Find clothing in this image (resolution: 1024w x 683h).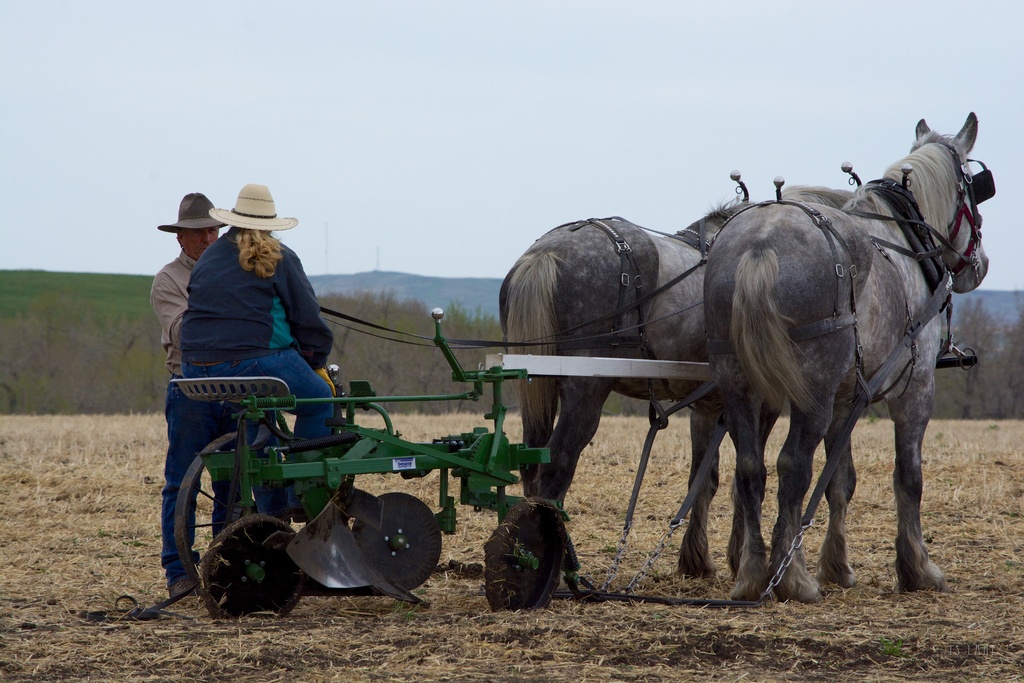
[177, 226, 333, 518].
